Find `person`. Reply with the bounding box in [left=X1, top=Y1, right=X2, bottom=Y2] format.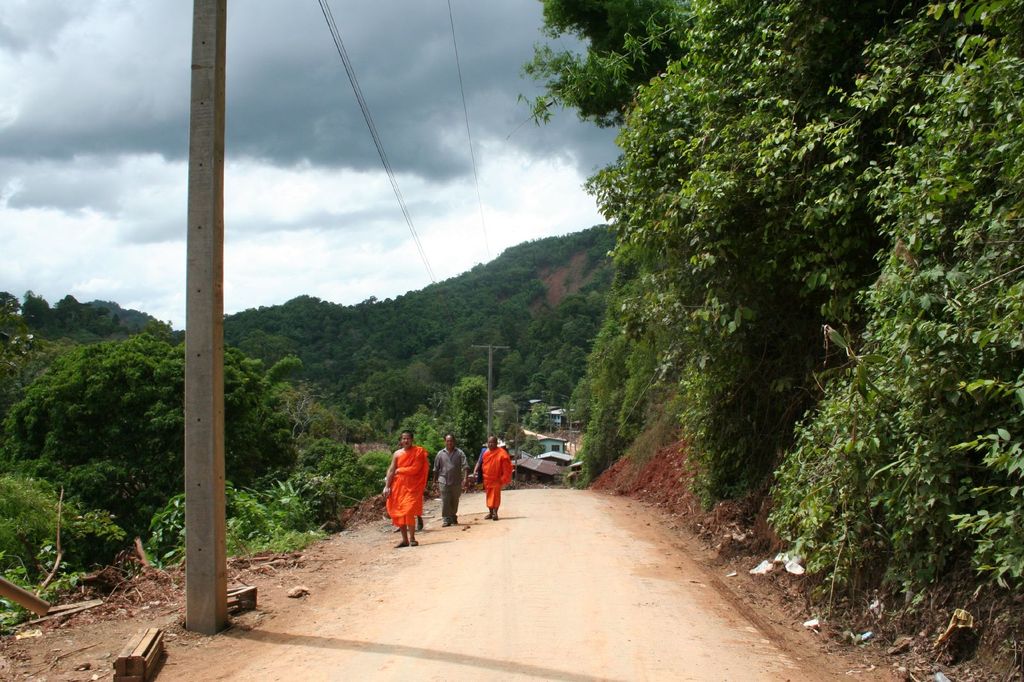
[left=375, top=429, right=428, bottom=544].
